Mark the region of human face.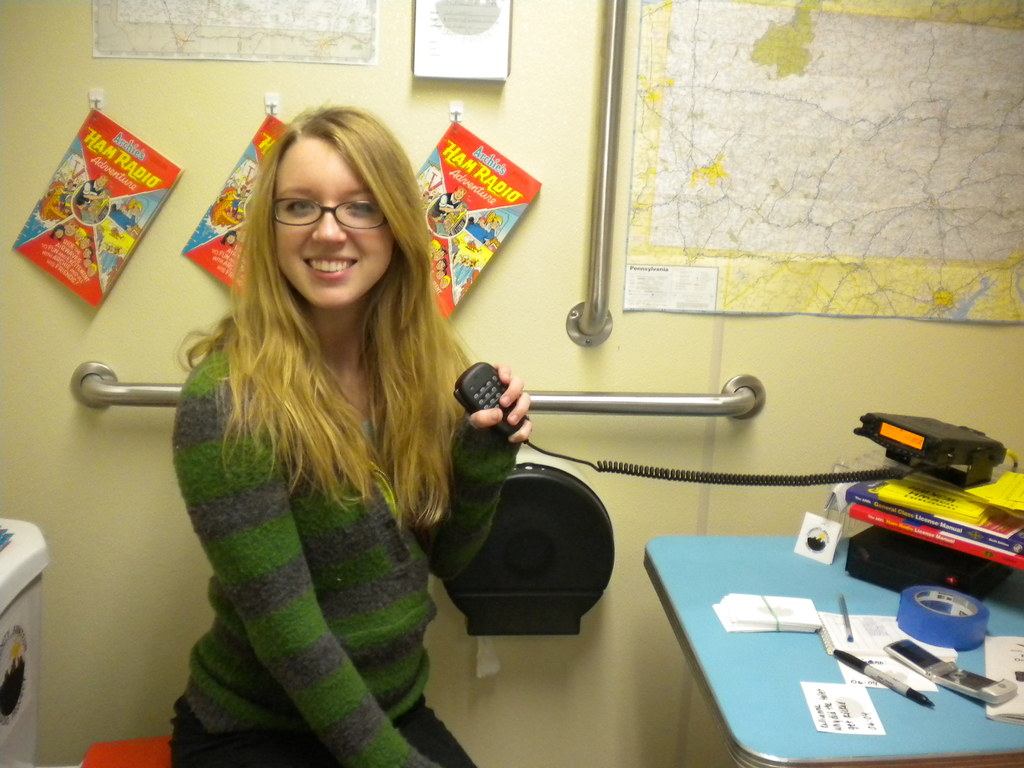
Region: 430:246:434:253.
